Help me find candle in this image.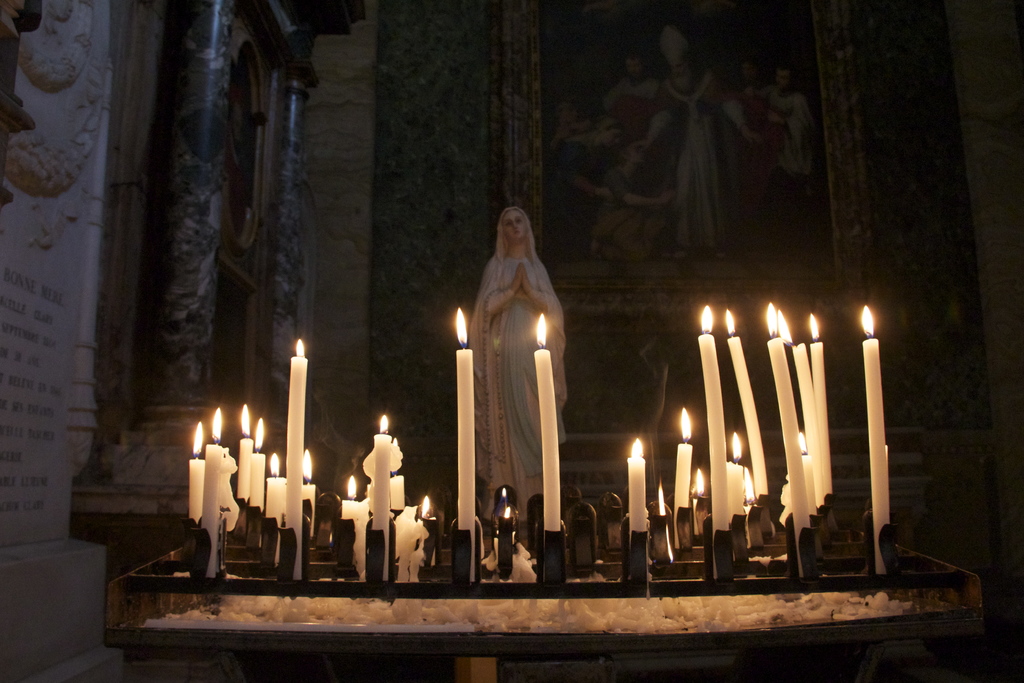
Found it: crop(532, 311, 563, 529).
